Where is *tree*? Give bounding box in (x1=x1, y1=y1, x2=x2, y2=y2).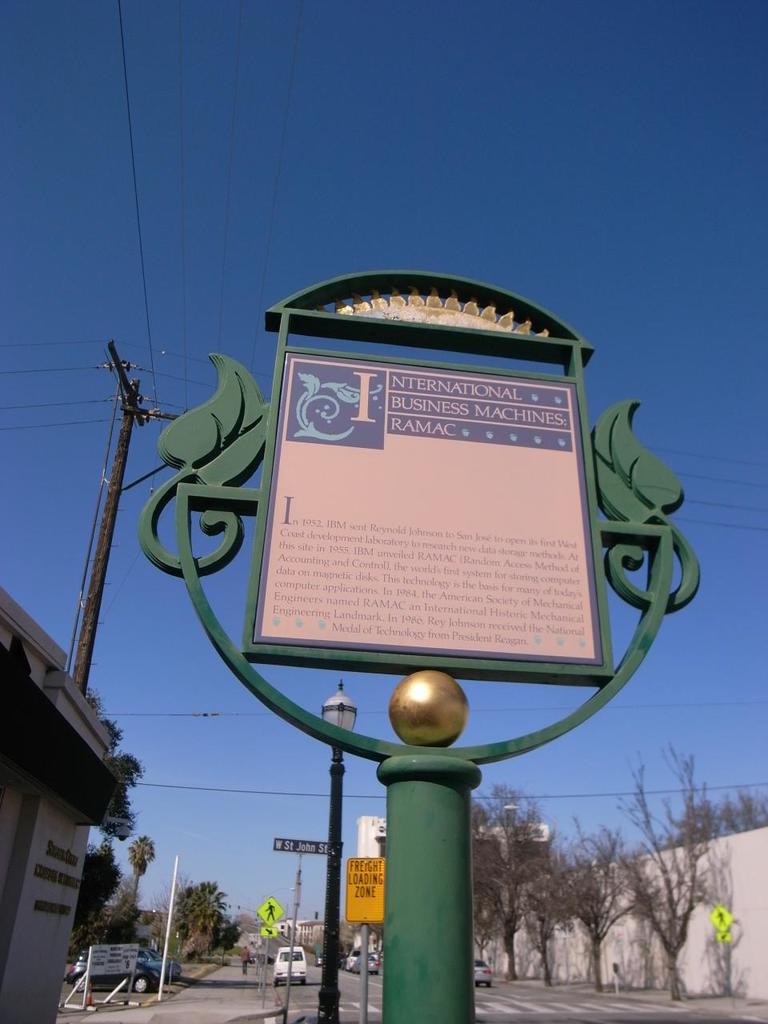
(x1=94, y1=819, x2=154, y2=950).
